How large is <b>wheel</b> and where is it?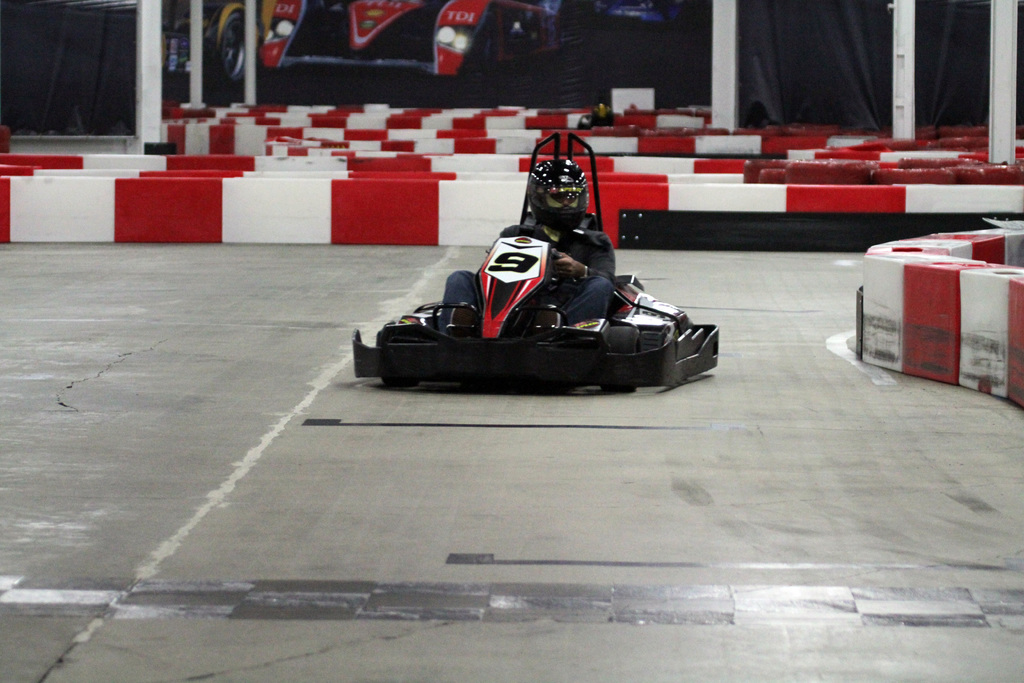
Bounding box: region(595, 320, 645, 398).
